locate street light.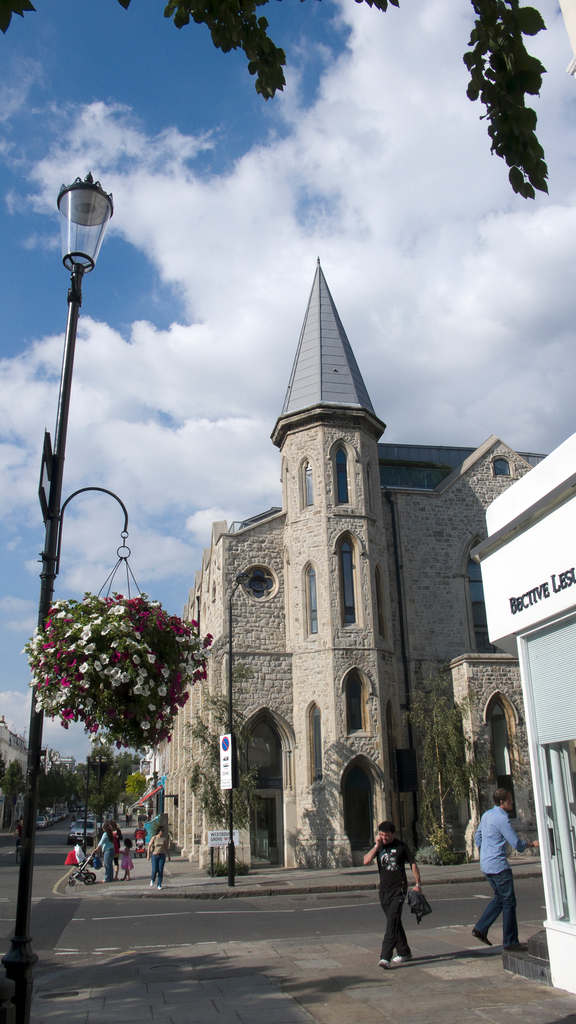
Bounding box: x1=81 y1=755 x2=106 y2=860.
